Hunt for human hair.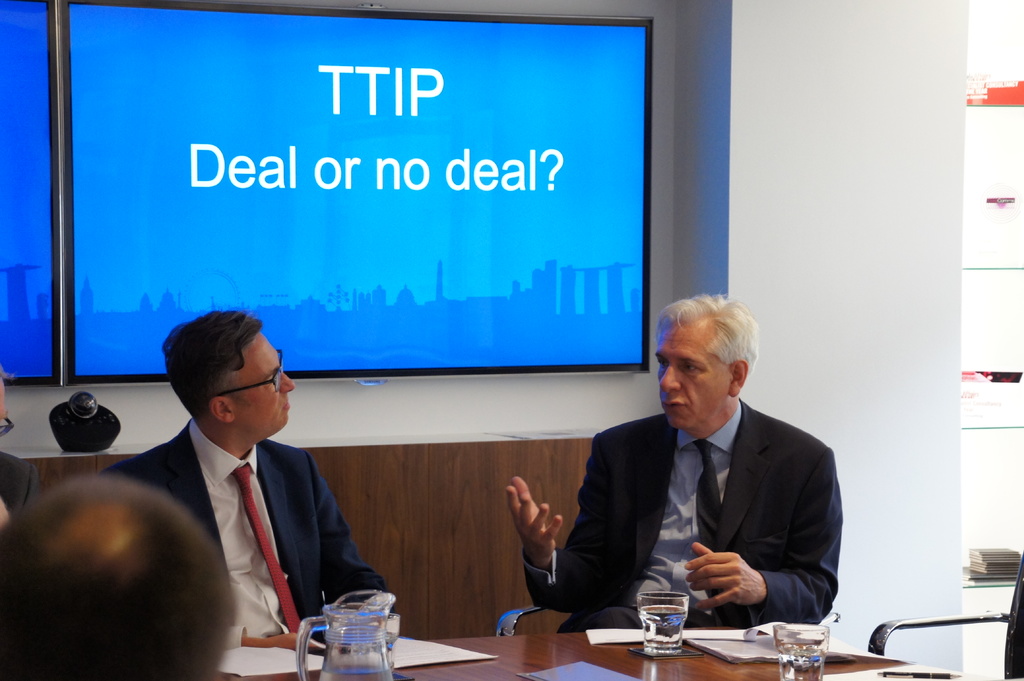
Hunted down at (left=1, top=481, right=247, bottom=680).
